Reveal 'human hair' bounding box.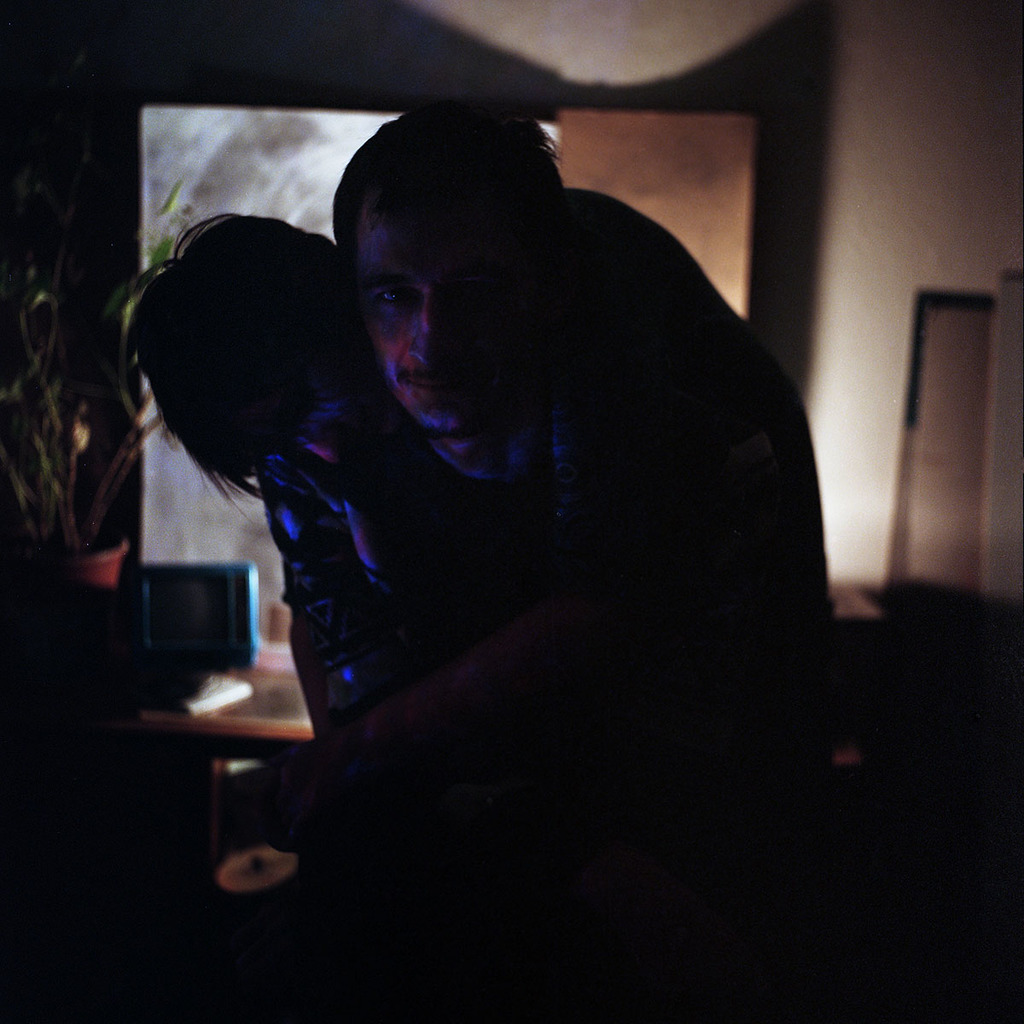
Revealed: {"x1": 335, "y1": 97, "x2": 567, "y2": 271}.
